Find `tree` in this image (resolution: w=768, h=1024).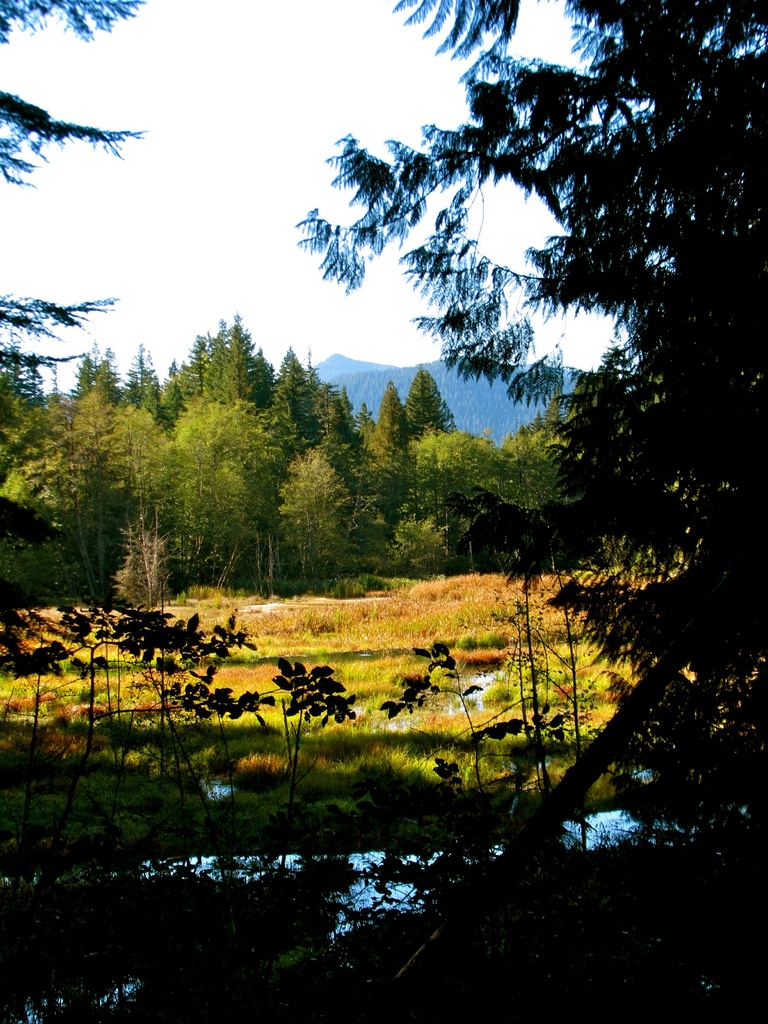
{"x1": 296, "y1": 0, "x2": 767, "y2": 819}.
